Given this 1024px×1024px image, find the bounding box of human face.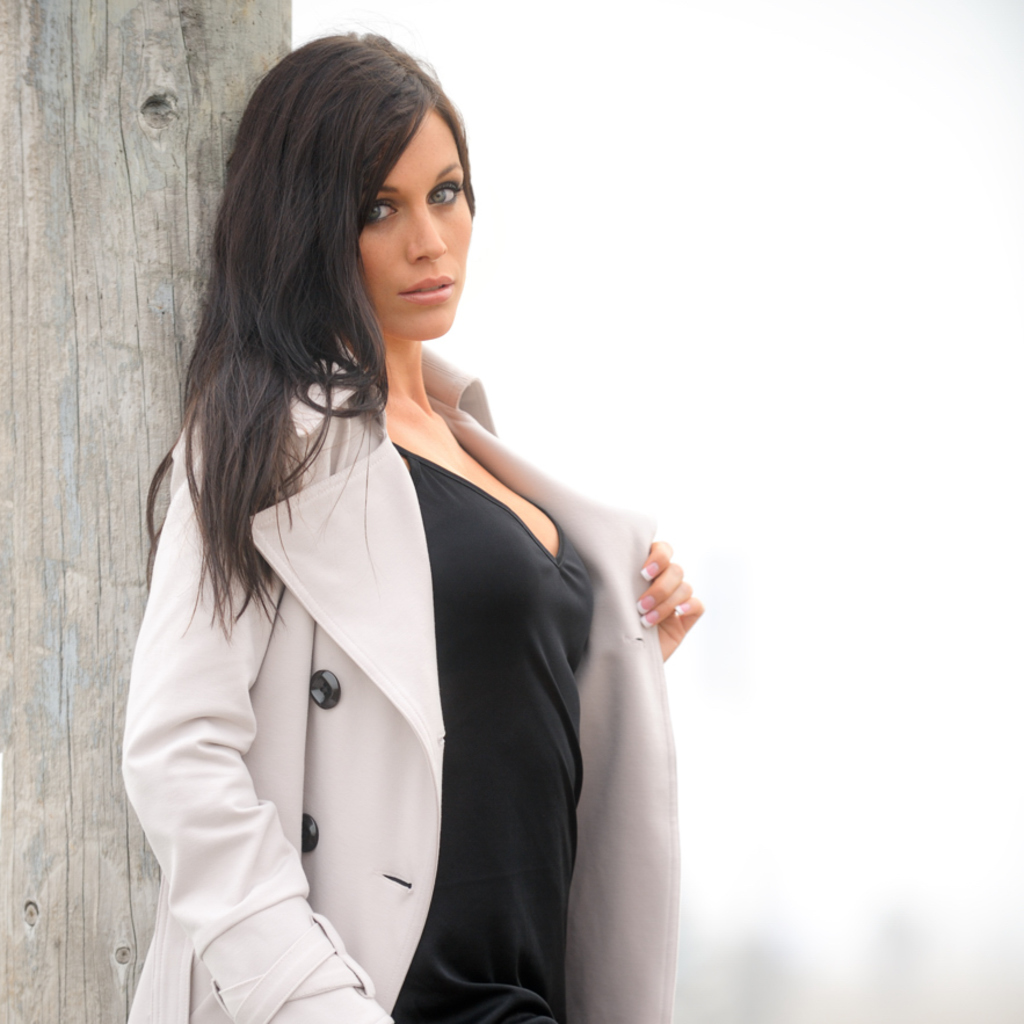
351:94:473:341.
